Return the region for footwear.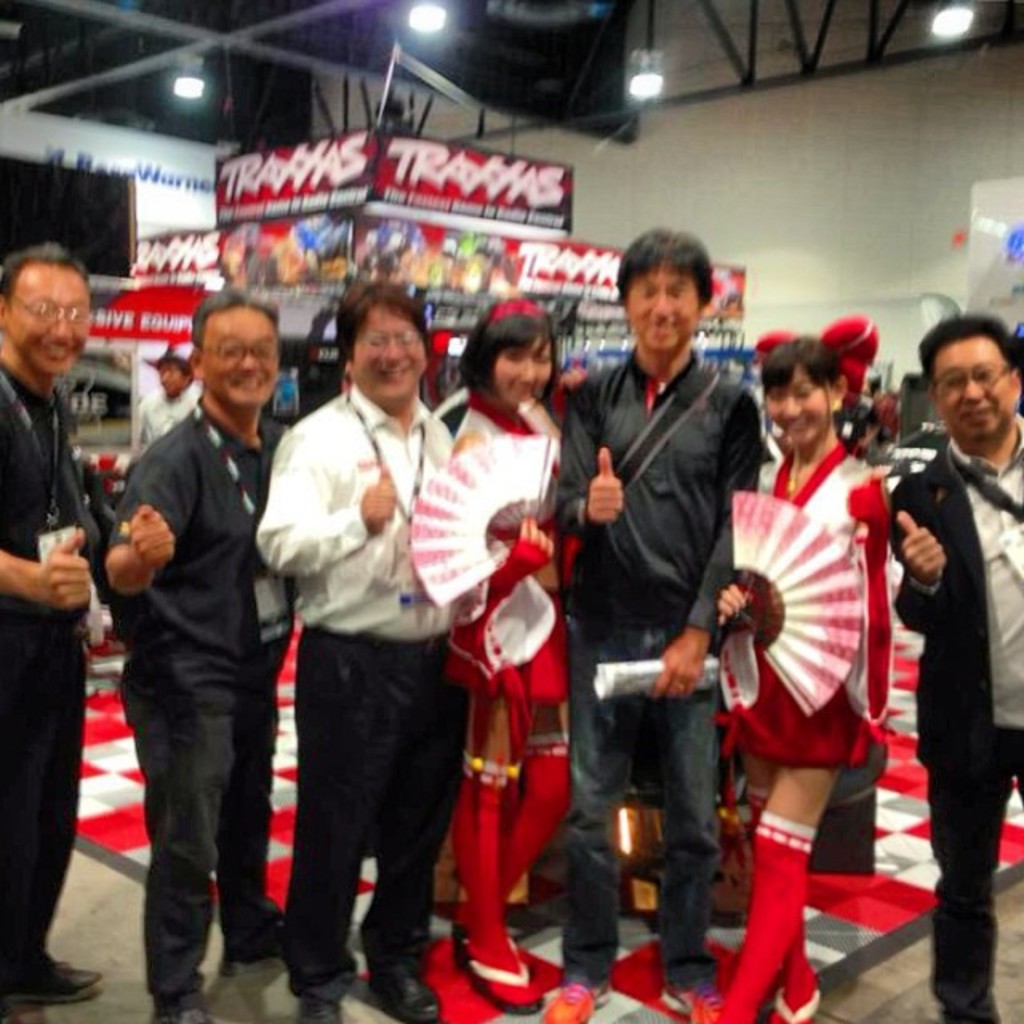
detection(370, 966, 448, 1022).
